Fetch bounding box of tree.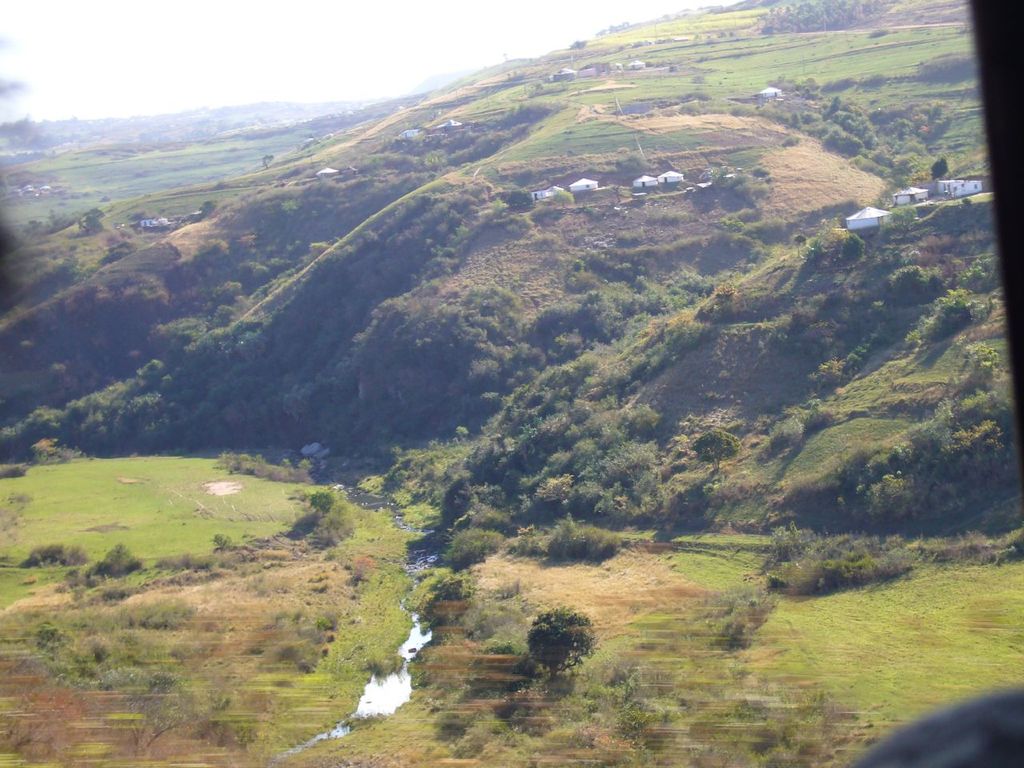
Bbox: box(308, 490, 330, 516).
